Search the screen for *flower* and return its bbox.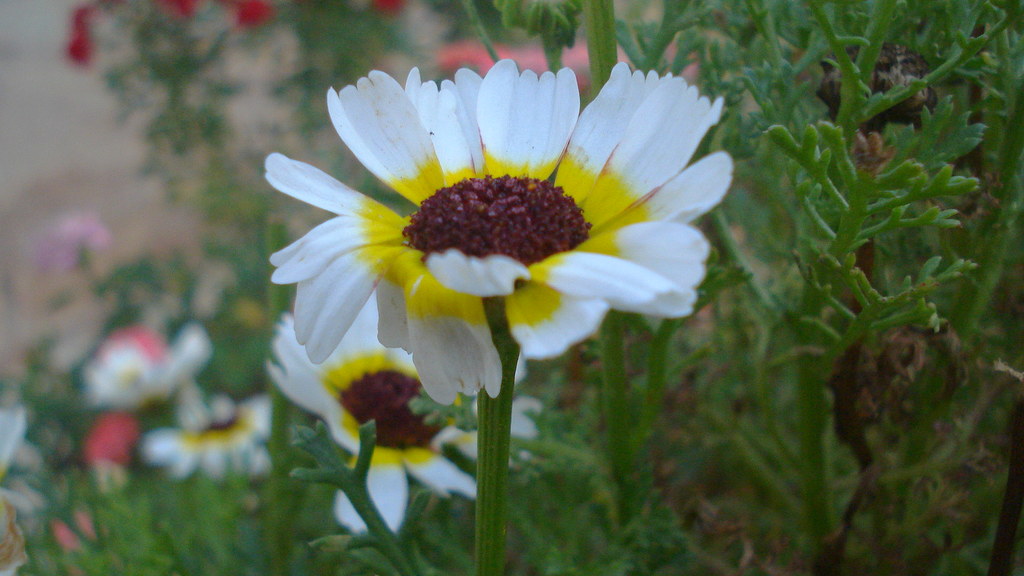
Found: (left=268, top=292, right=486, bottom=553).
